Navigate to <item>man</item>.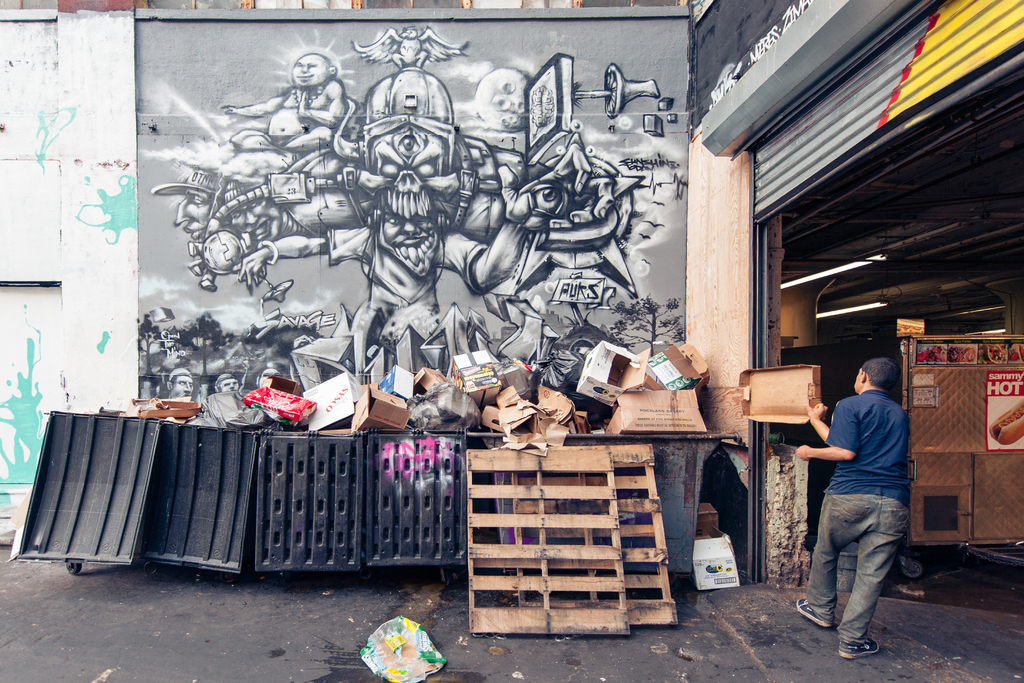
Navigation target: [240,142,618,381].
